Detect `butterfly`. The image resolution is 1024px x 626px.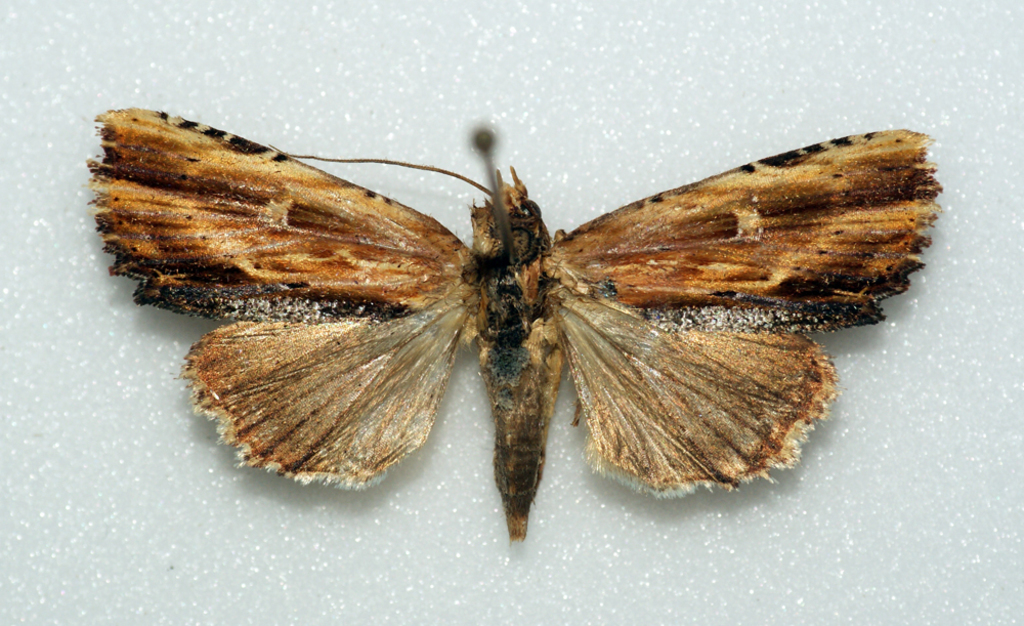
box=[94, 99, 987, 539].
